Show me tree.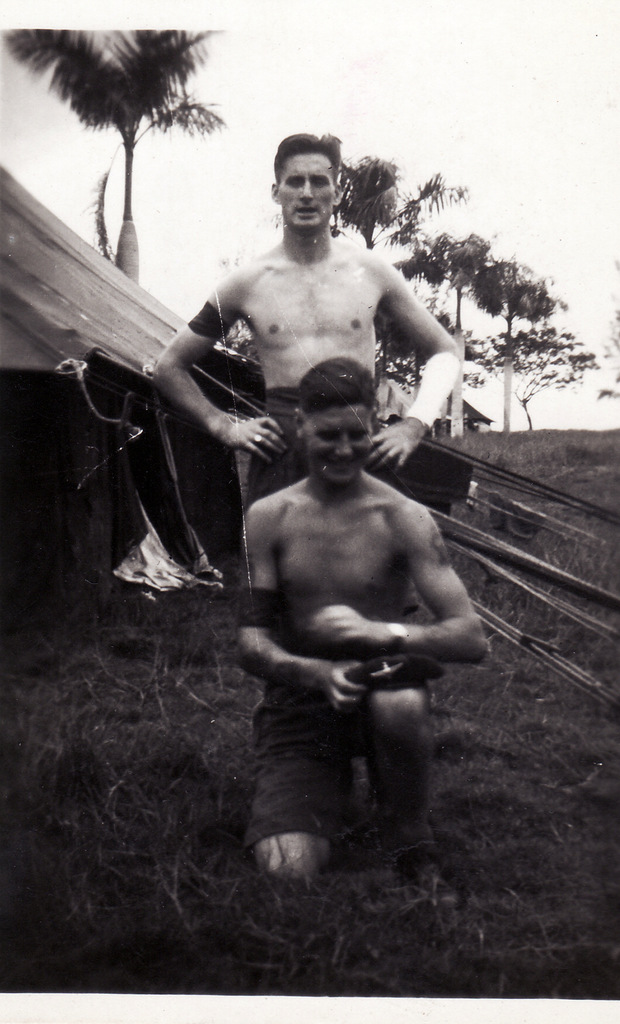
tree is here: pyautogui.locateOnScreen(481, 268, 579, 406).
